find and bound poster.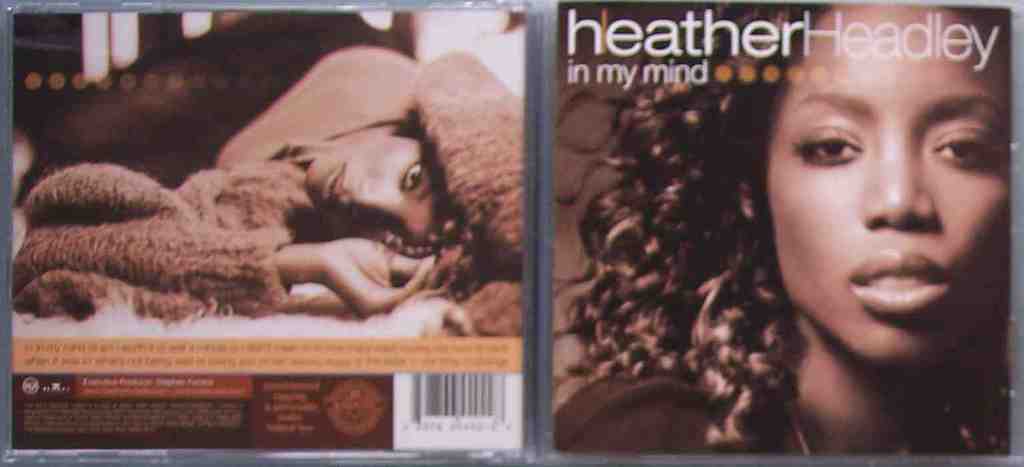
Bound: crop(0, 0, 1023, 466).
